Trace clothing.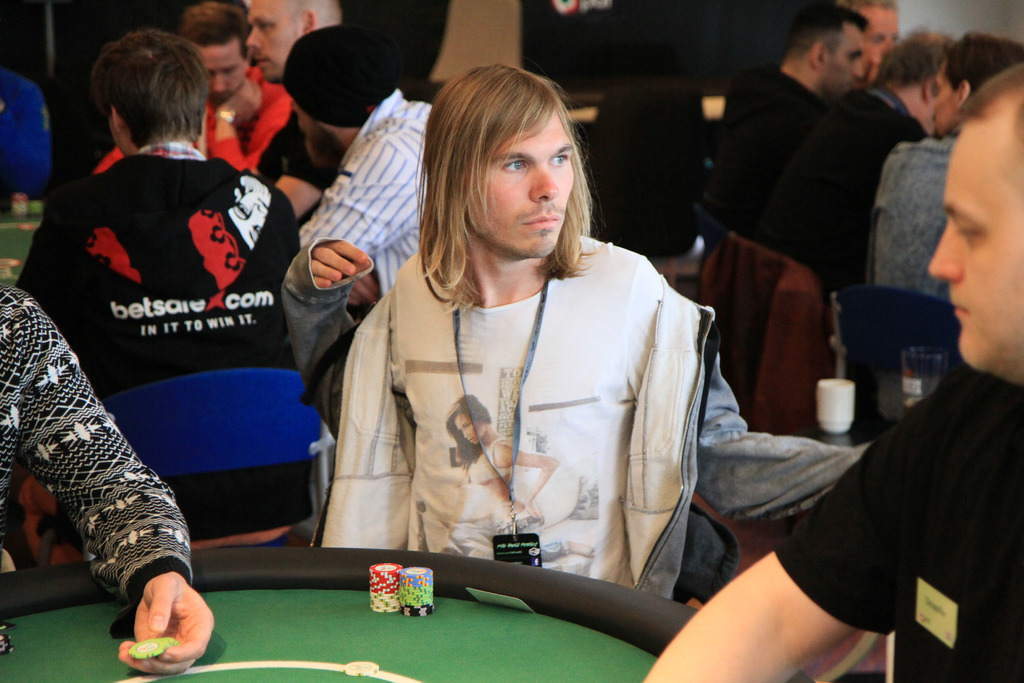
Traced to x1=24 y1=135 x2=309 y2=541.
